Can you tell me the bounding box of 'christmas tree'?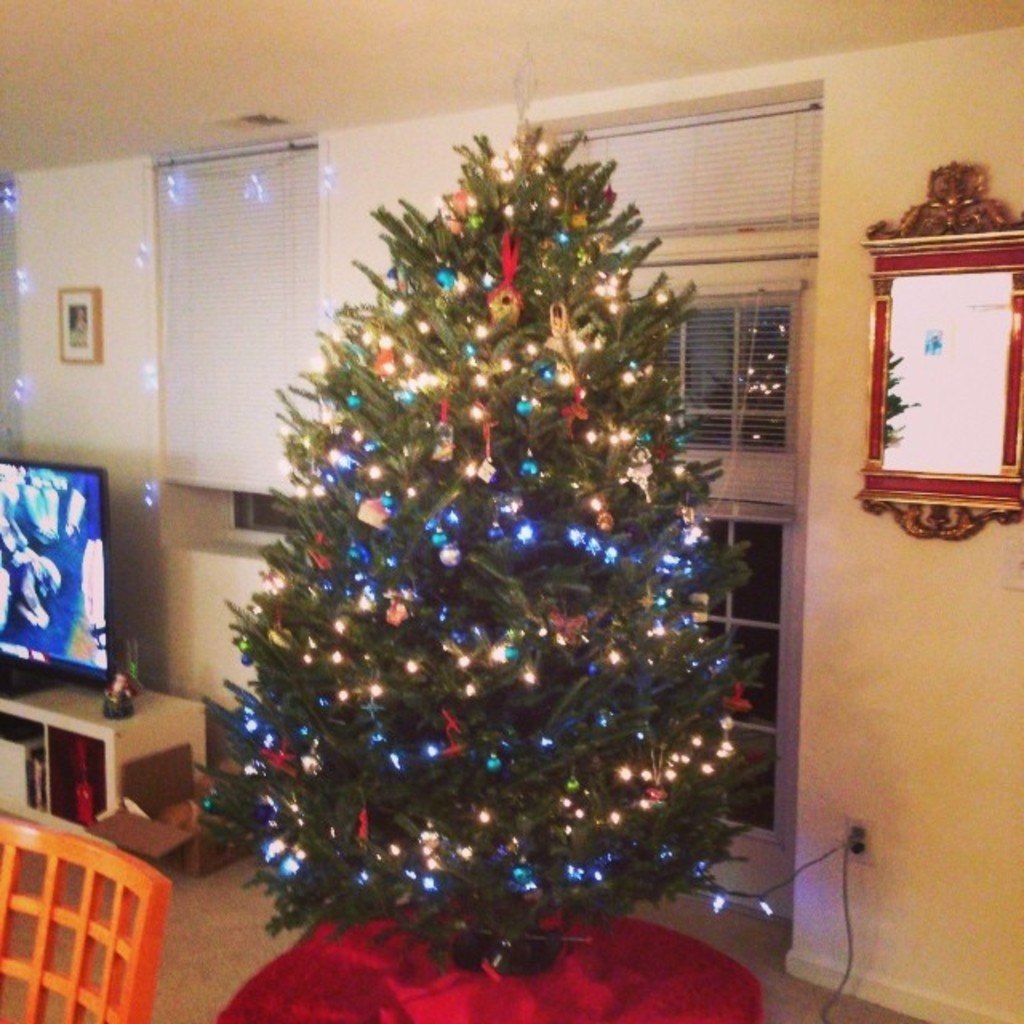
x1=195, y1=96, x2=766, y2=981.
